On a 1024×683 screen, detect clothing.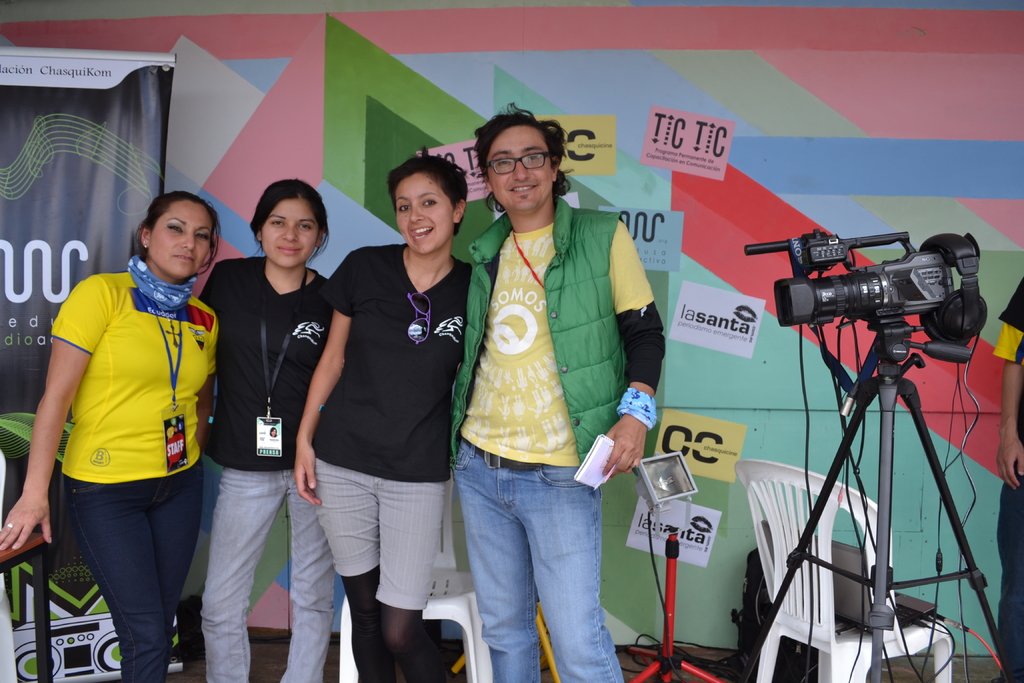
l=432, t=200, r=657, b=682.
